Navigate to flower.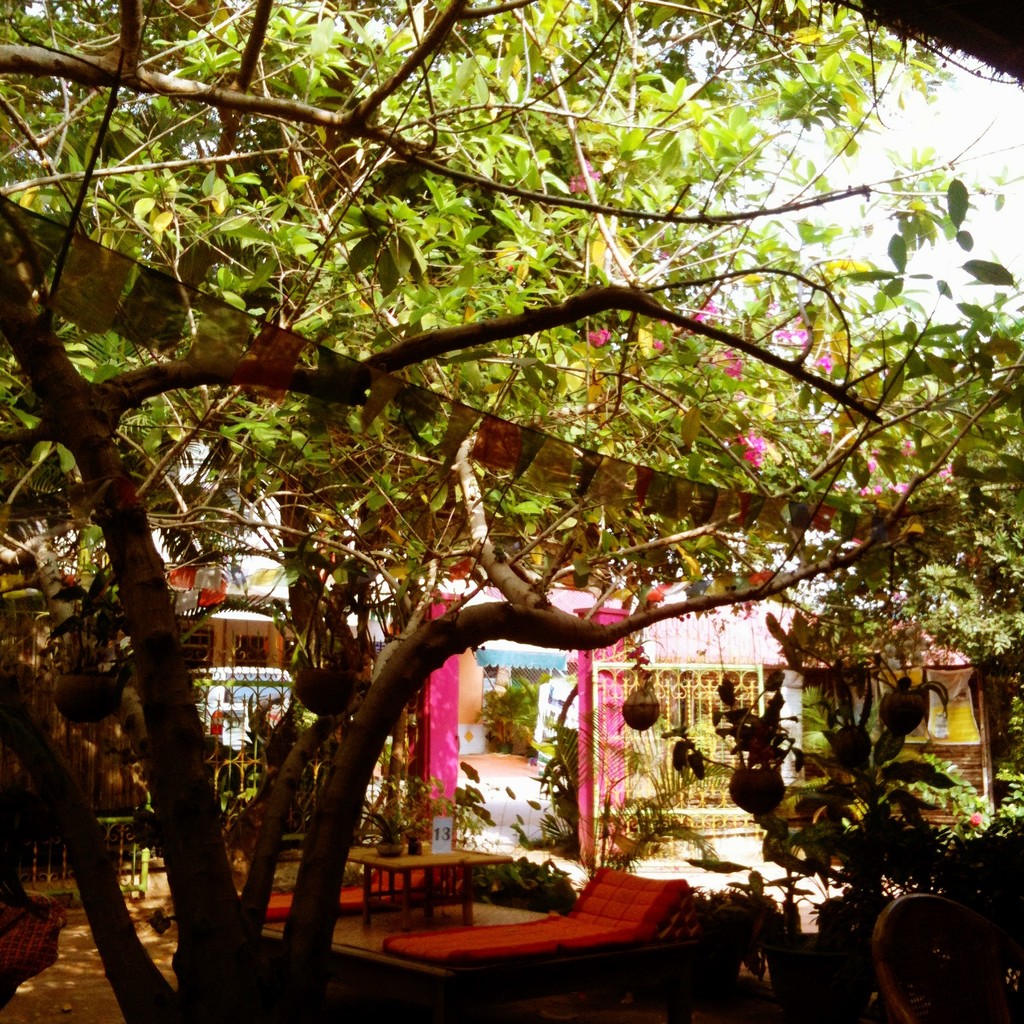
Navigation target: 652,339,666,350.
